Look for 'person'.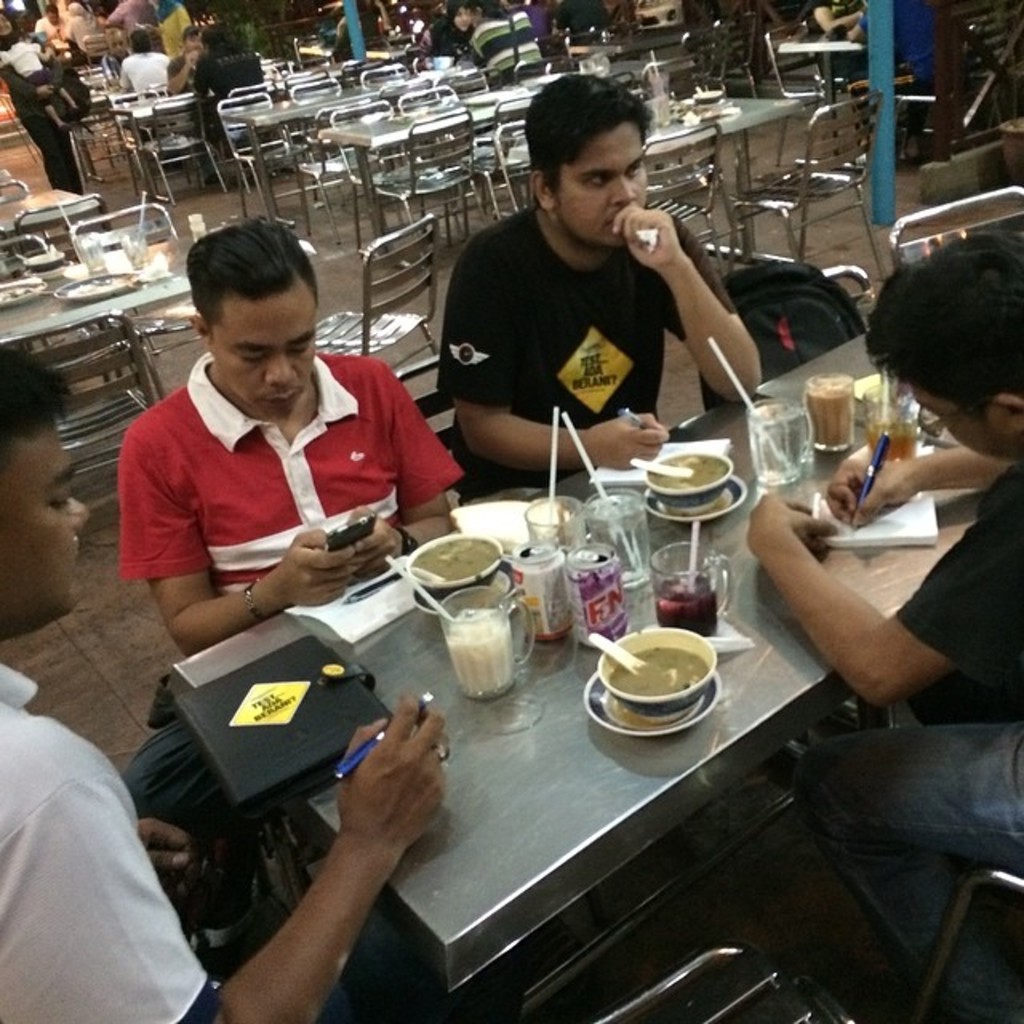
Found: bbox=[418, 93, 768, 510].
